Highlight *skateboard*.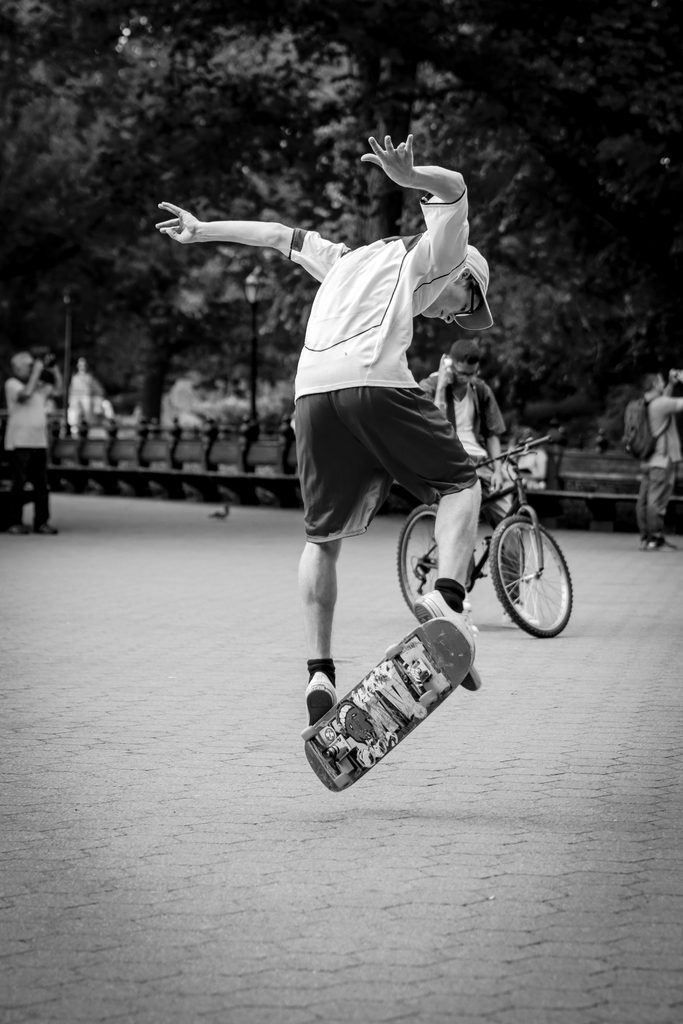
Highlighted region: (312,600,480,793).
